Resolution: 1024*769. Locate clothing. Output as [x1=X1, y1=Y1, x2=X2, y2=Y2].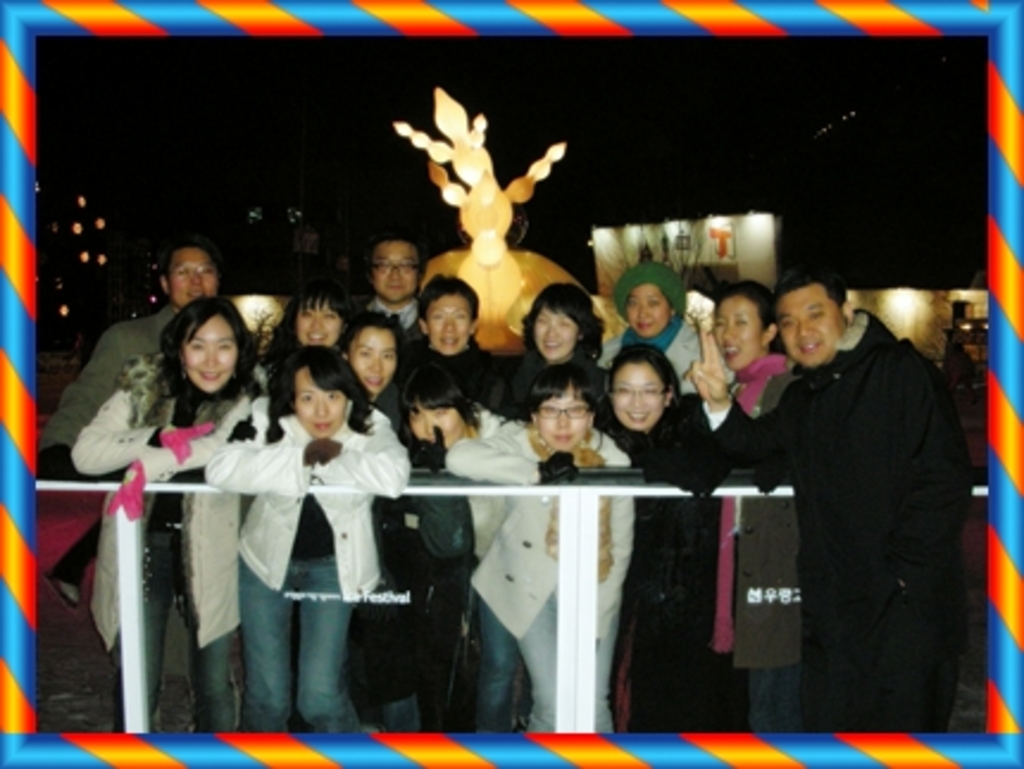
[x1=43, y1=305, x2=176, y2=469].
